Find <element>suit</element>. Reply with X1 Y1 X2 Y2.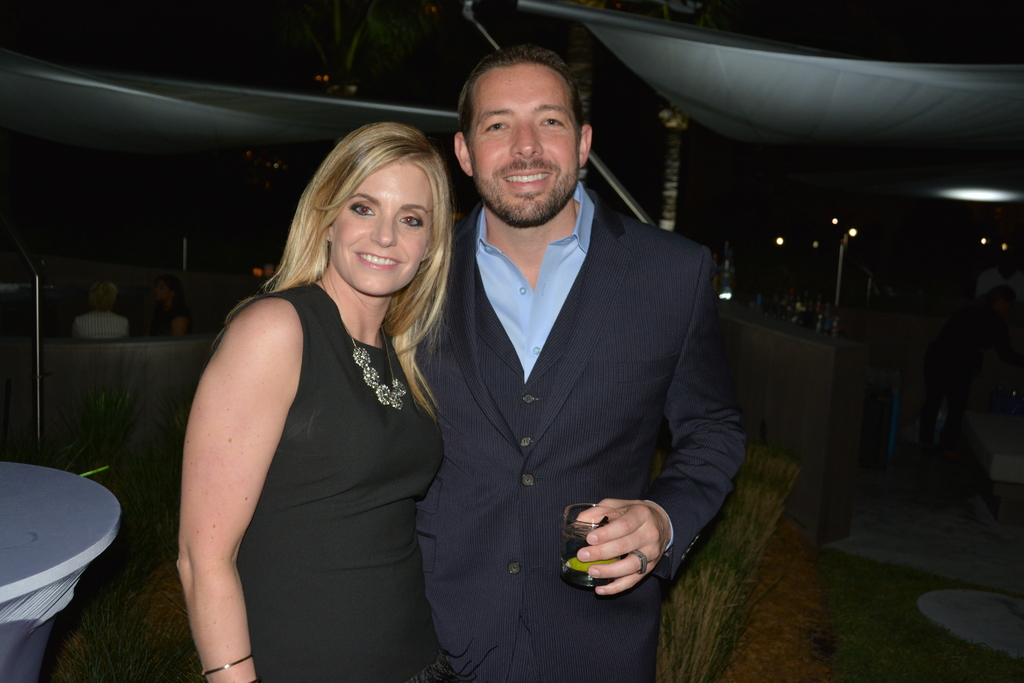
414 117 750 633.
